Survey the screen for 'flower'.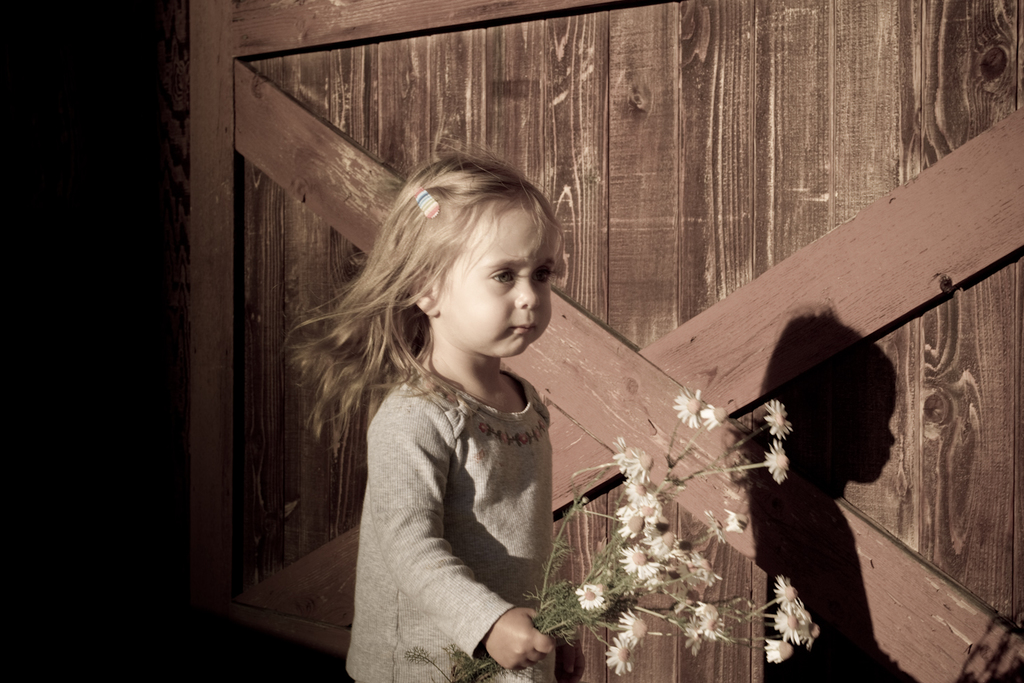
Survey found: l=724, t=510, r=750, b=534.
